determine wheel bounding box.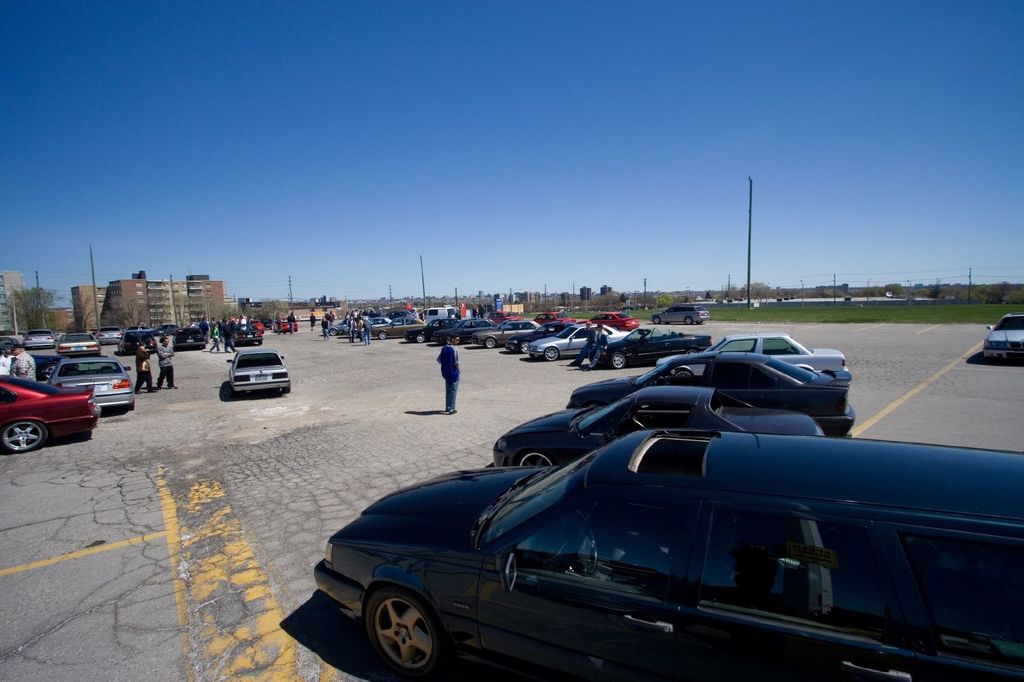
Determined: 282 387 292 392.
